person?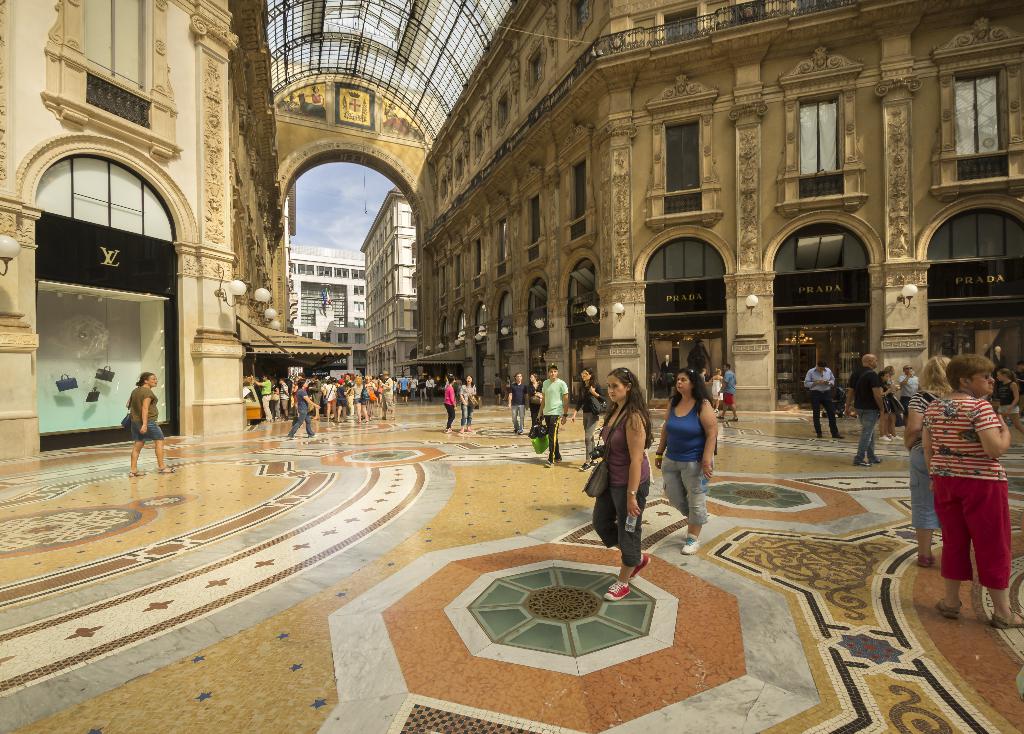
<bbox>719, 360, 740, 428</bbox>
